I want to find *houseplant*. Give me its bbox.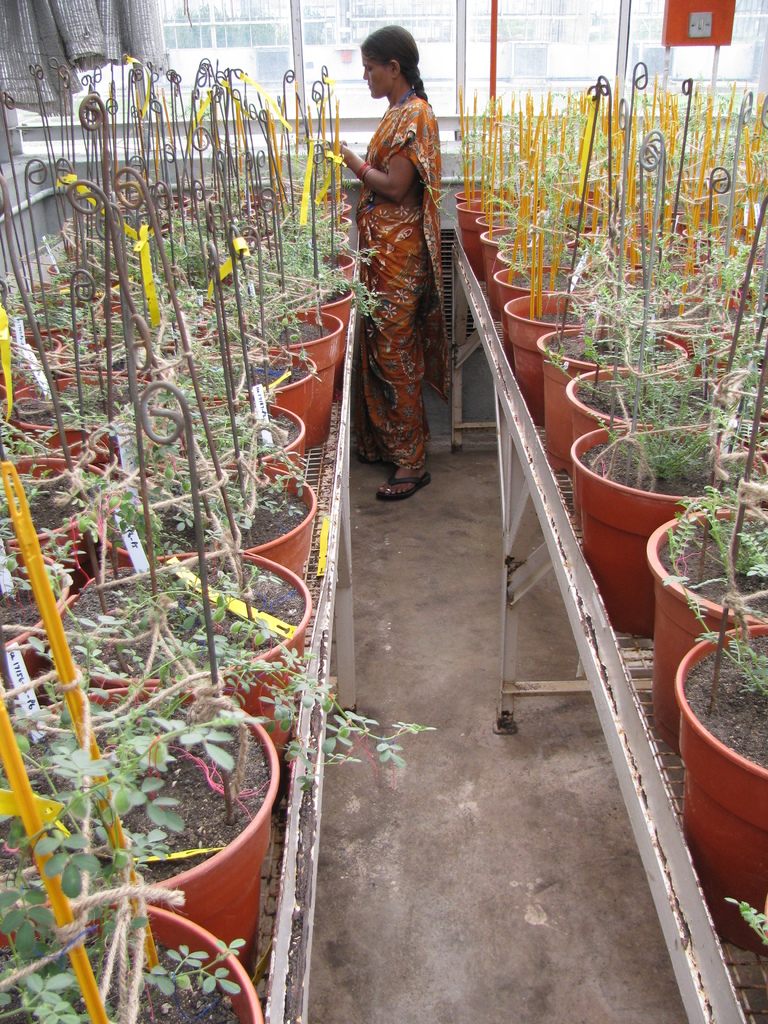
{"x1": 64, "y1": 552, "x2": 316, "y2": 771}.
